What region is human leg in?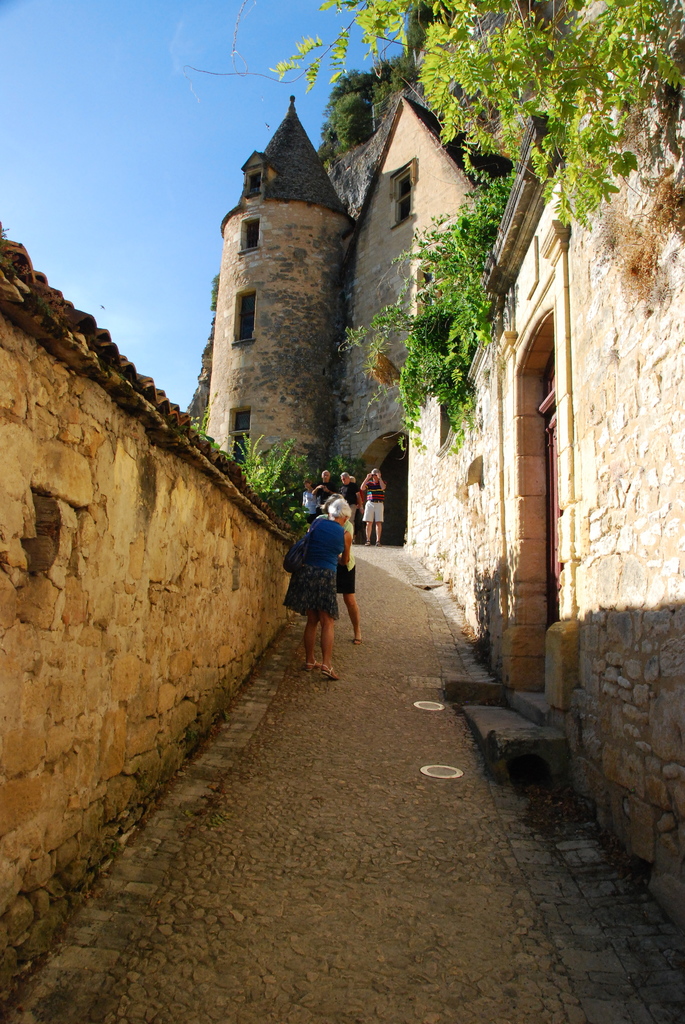
340 589 356 645.
